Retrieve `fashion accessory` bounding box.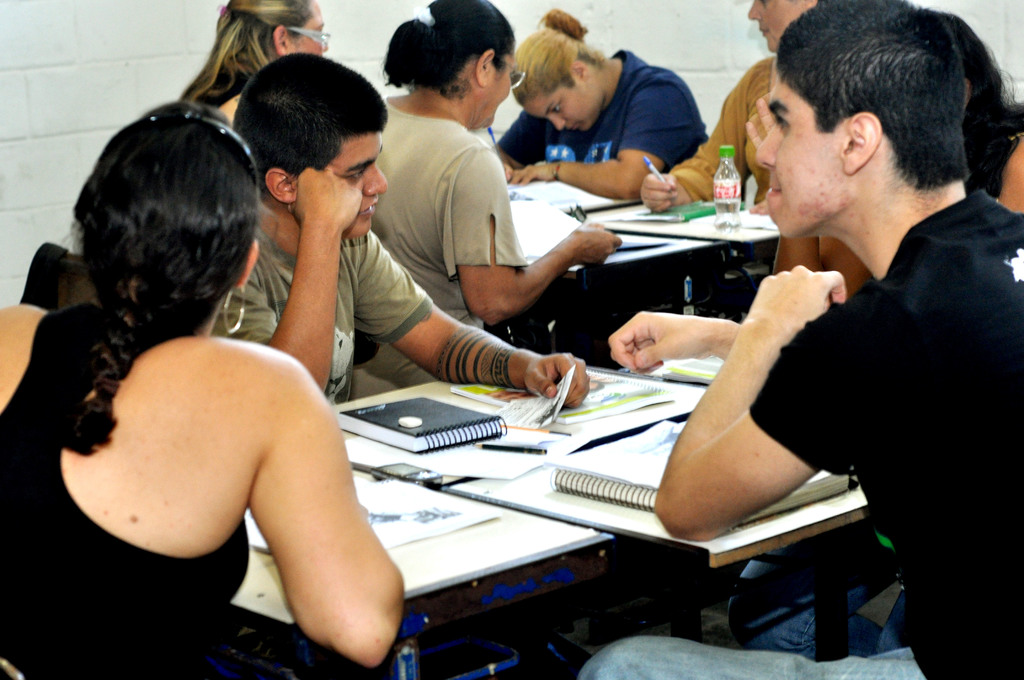
Bounding box: bbox=[220, 282, 246, 335].
